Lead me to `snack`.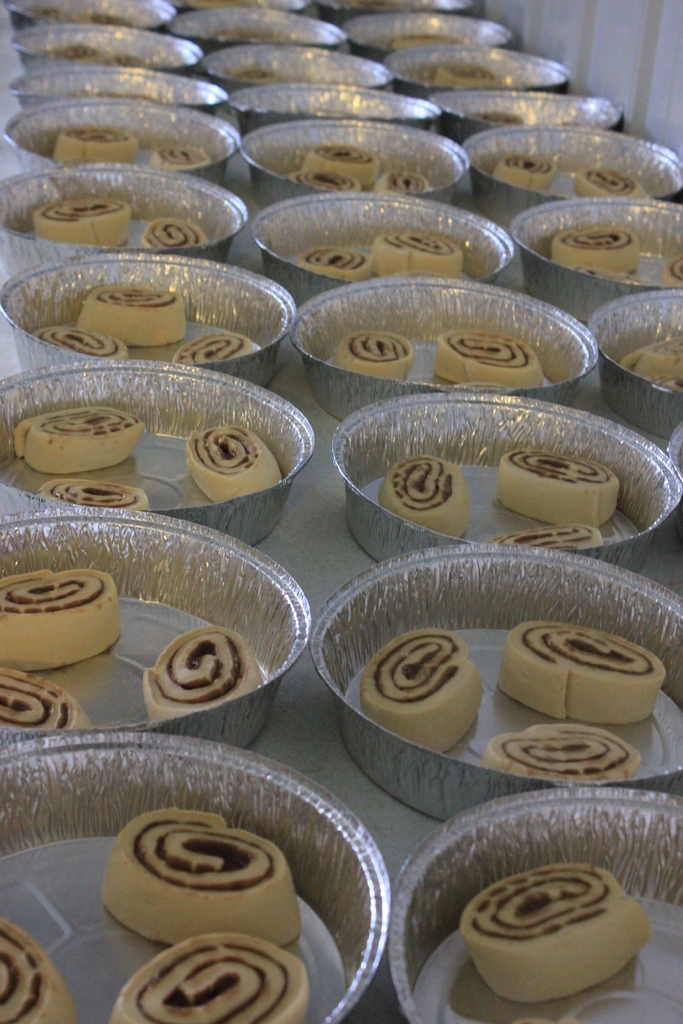
Lead to (490,157,553,190).
